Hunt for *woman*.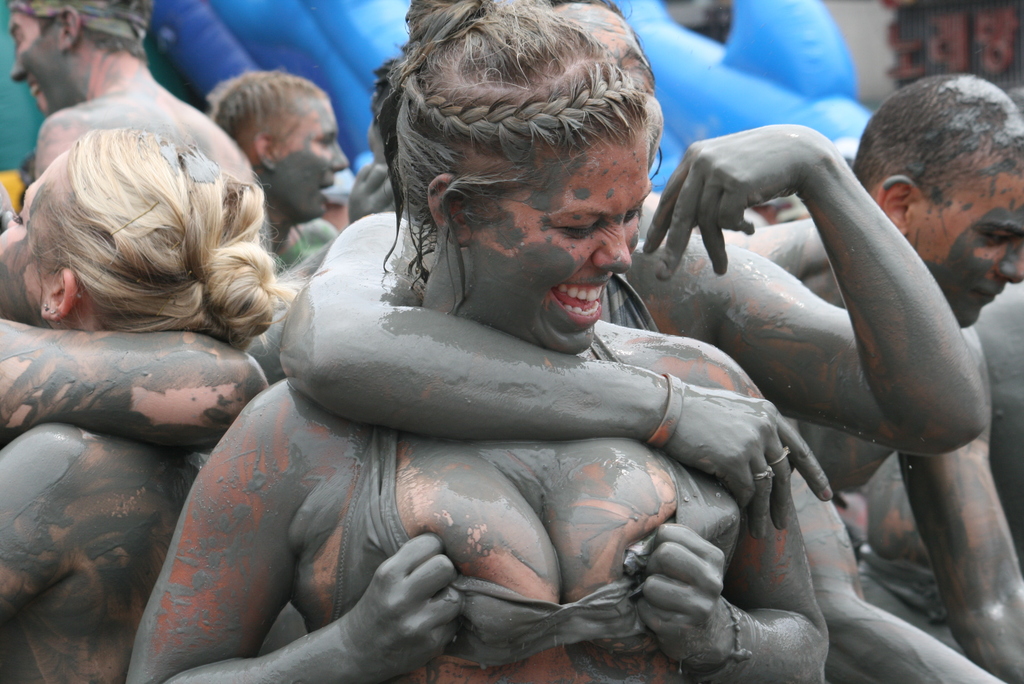
Hunted down at bbox(197, 46, 835, 683).
